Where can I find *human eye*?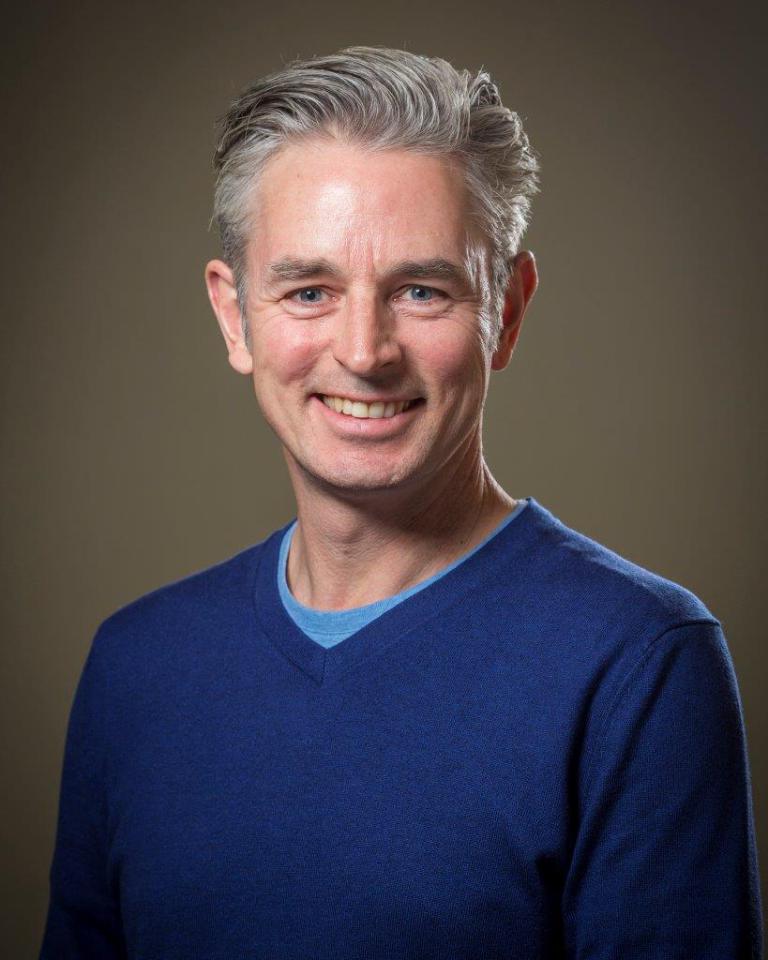
You can find it at 274,279,340,315.
